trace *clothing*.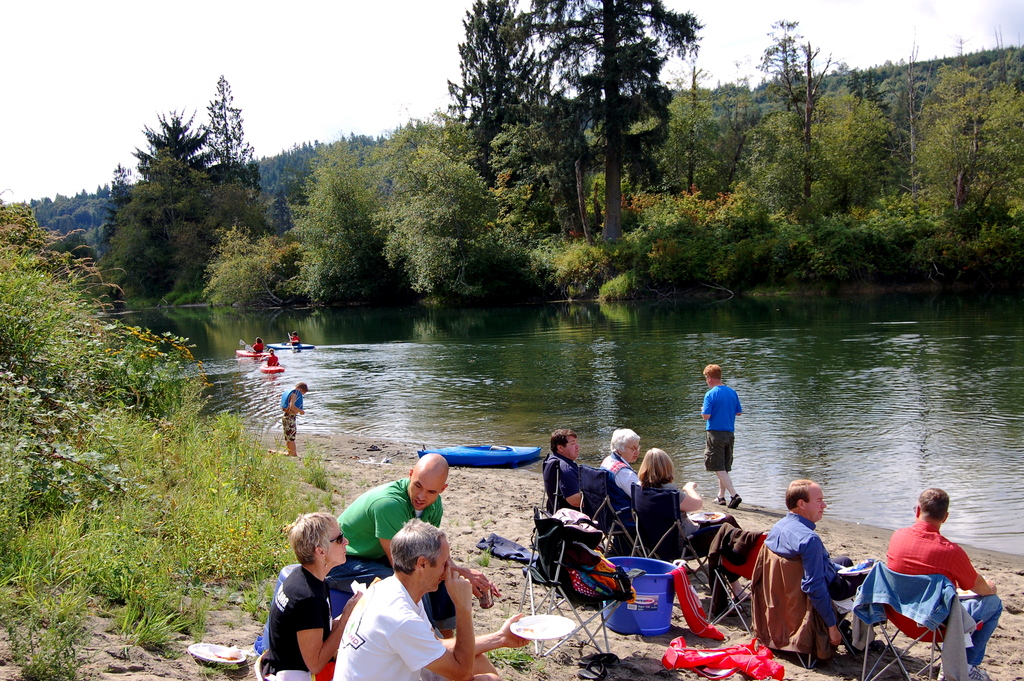
Traced to 766 498 865 665.
